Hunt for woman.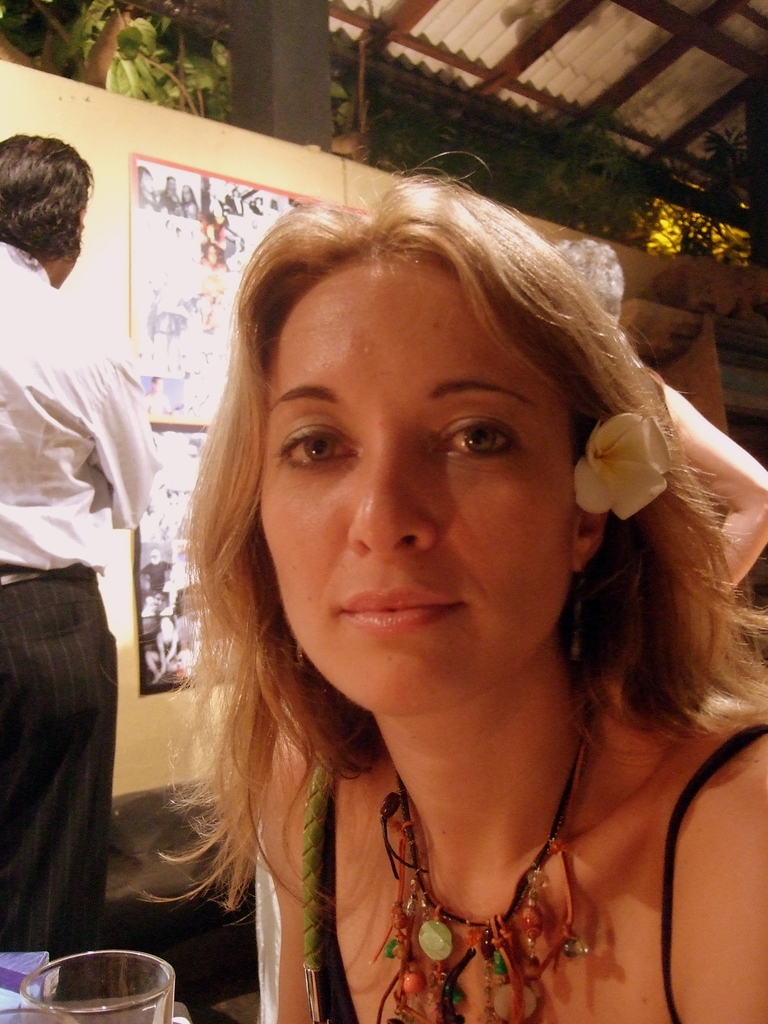
Hunted down at (137, 167, 160, 212).
